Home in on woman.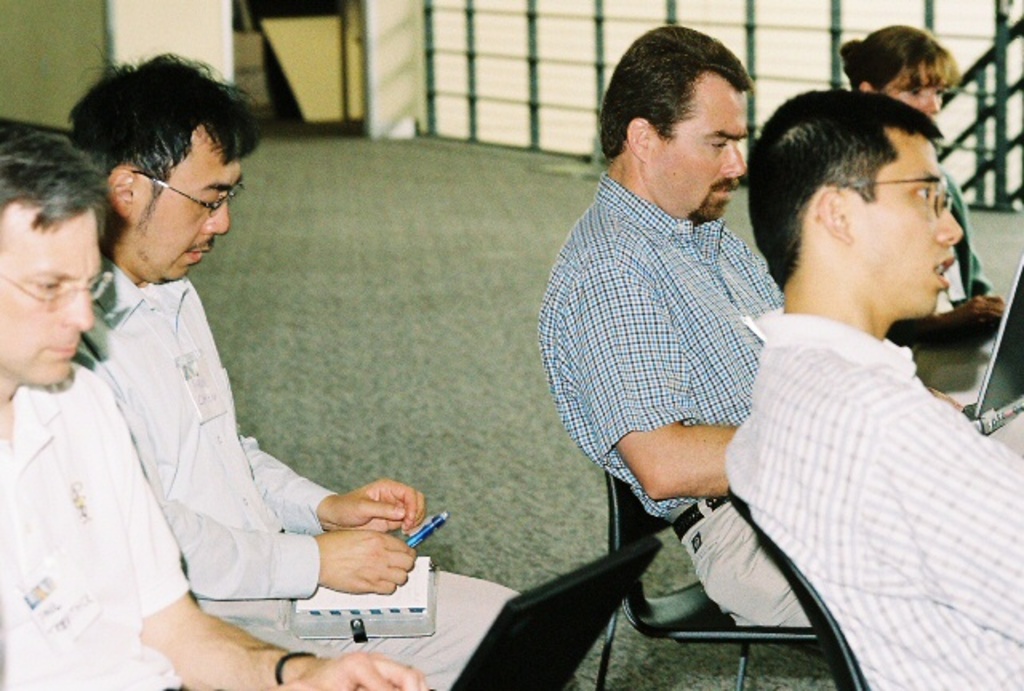
Homed in at crop(819, 10, 1010, 365).
